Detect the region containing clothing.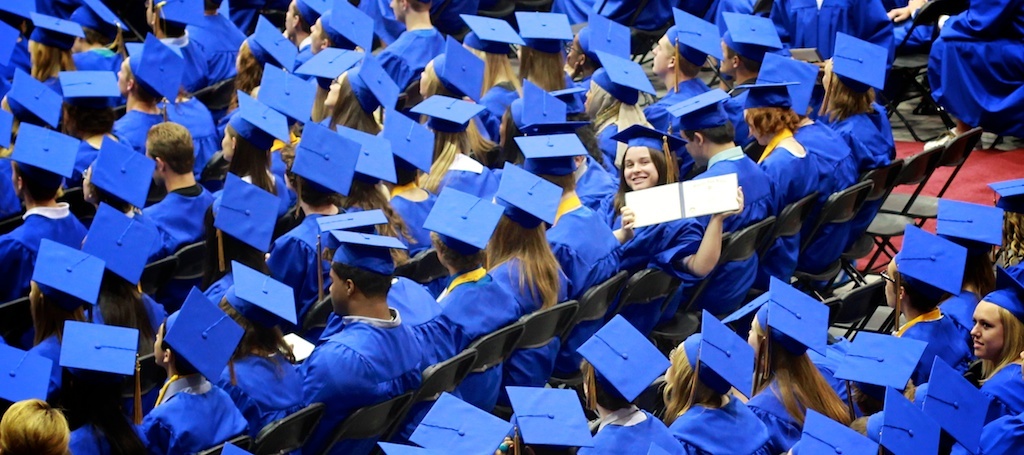
[x1=663, y1=392, x2=775, y2=454].
